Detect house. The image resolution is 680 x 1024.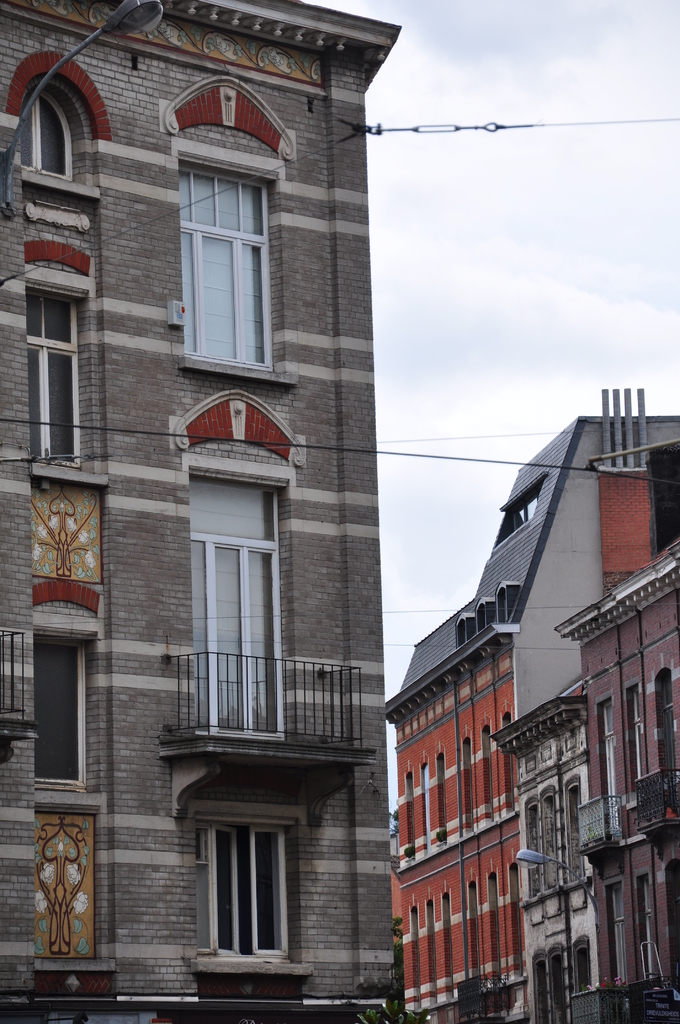
(left=0, top=0, right=402, bottom=1020).
